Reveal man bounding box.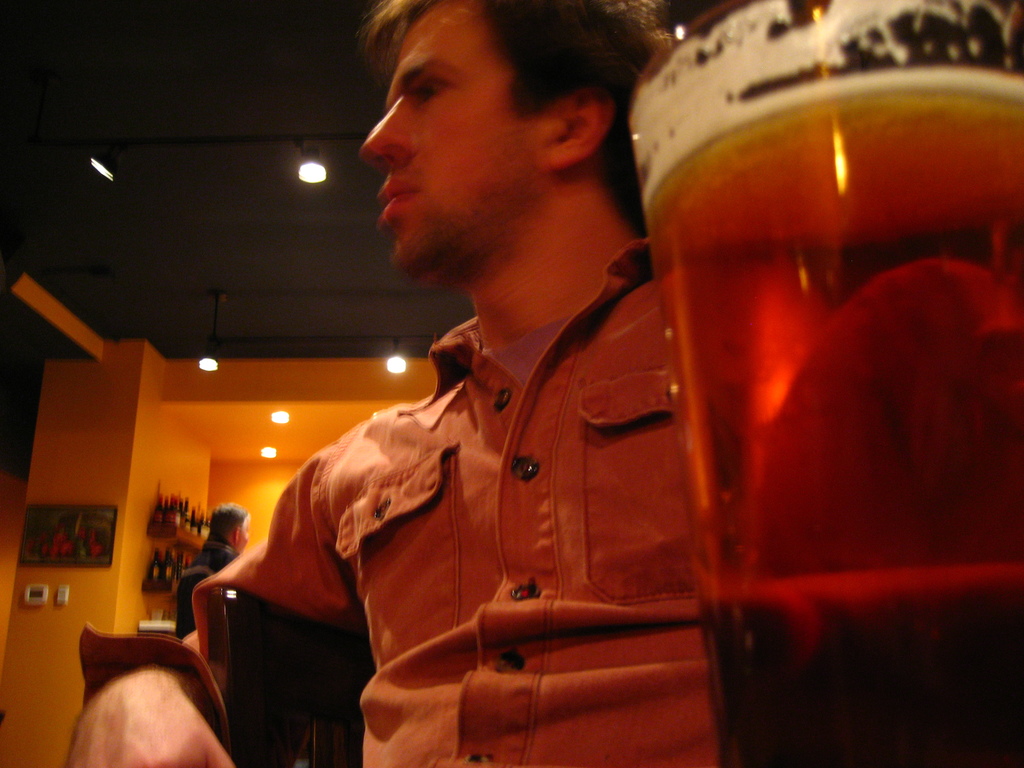
Revealed: [191,3,748,757].
